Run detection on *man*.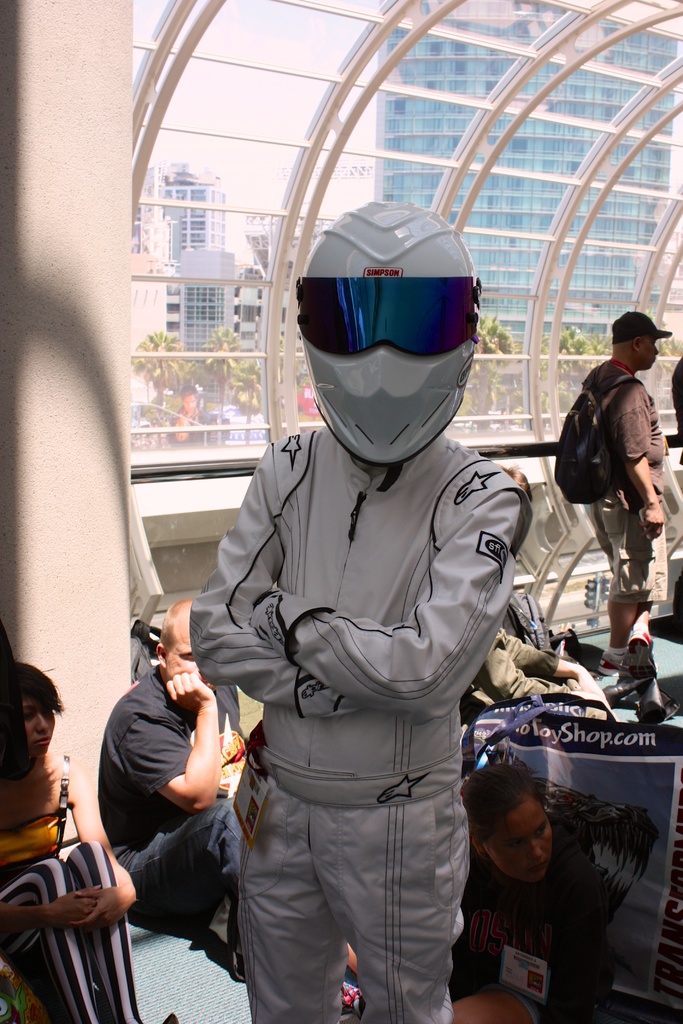
Result: x1=463, y1=466, x2=614, y2=707.
